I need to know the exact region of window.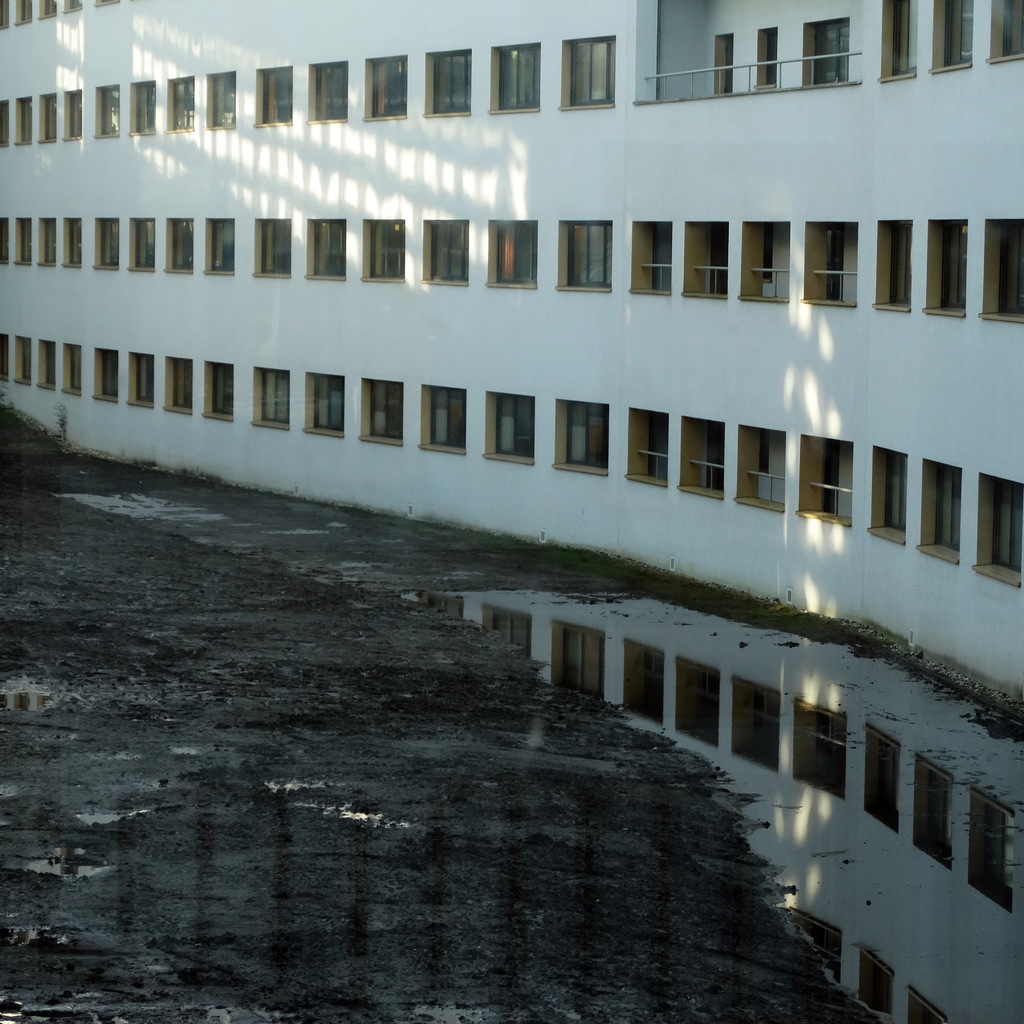
Region: detection(214, 365, 235, 415).
